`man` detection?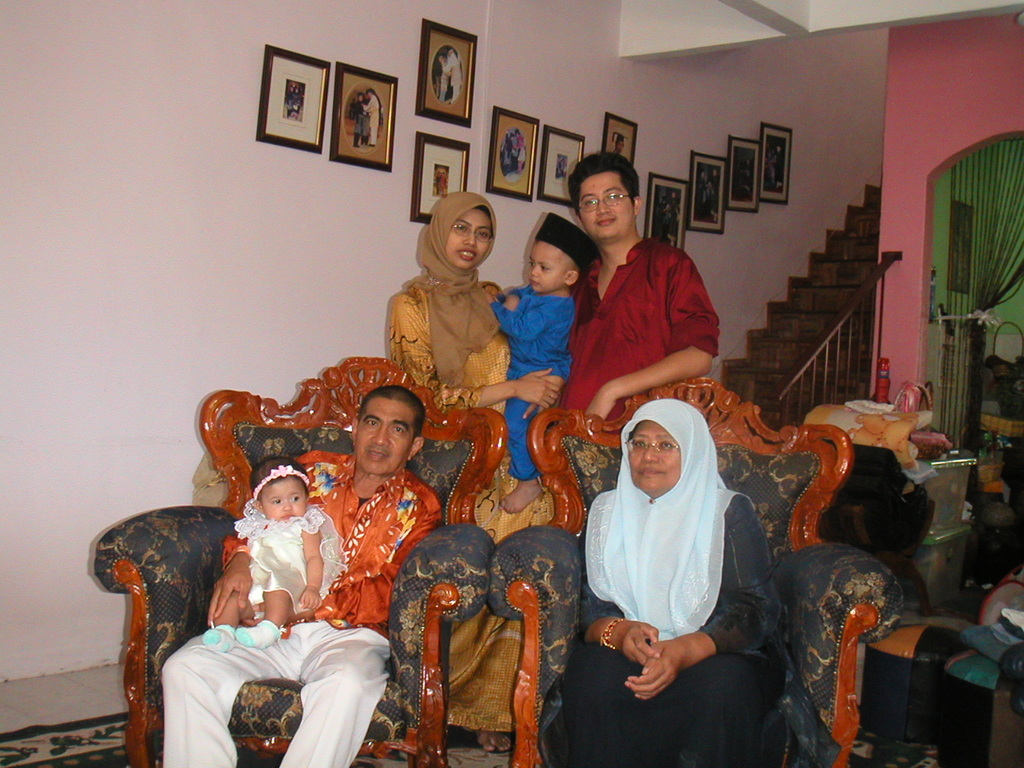
{"left": 554, "top": 179, "right": 734, "bottom": 453}
